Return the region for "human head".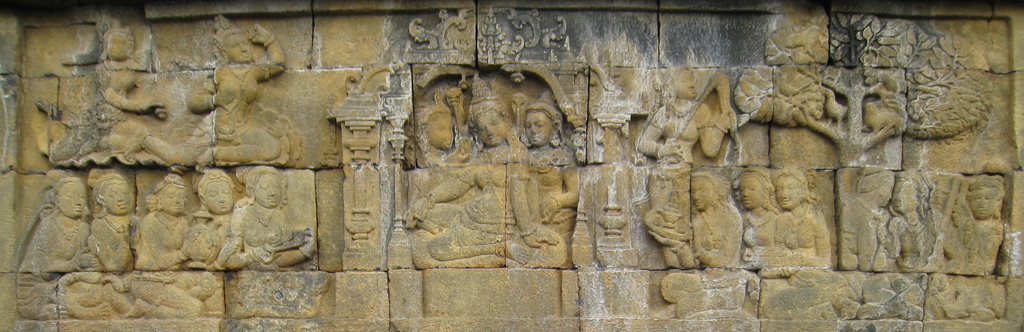
(left=468, top=103, right=515, bottom=153).
